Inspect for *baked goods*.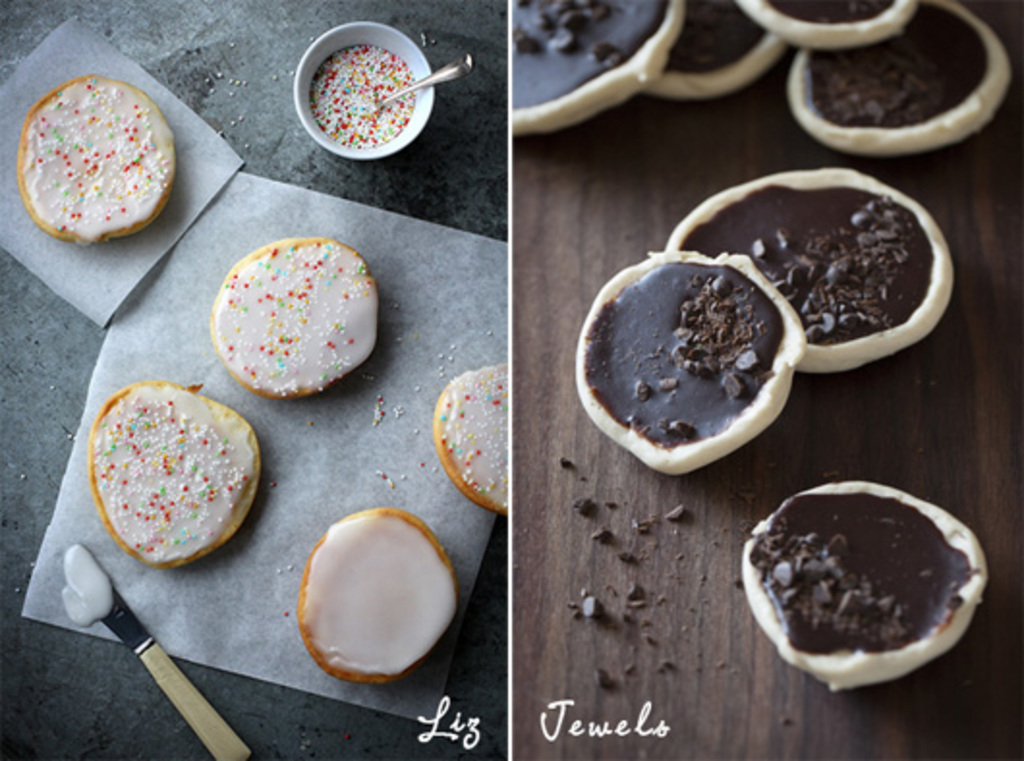
Inspection: BBox(211, 236, 383, 404).
